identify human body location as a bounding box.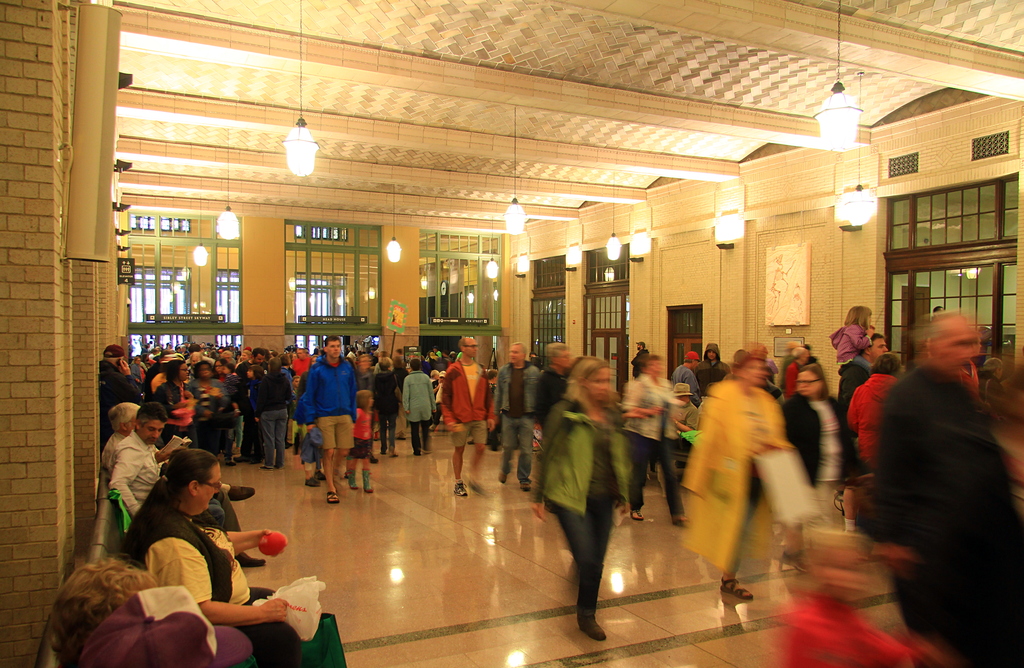
Rect(536, 363, 567, 443).
